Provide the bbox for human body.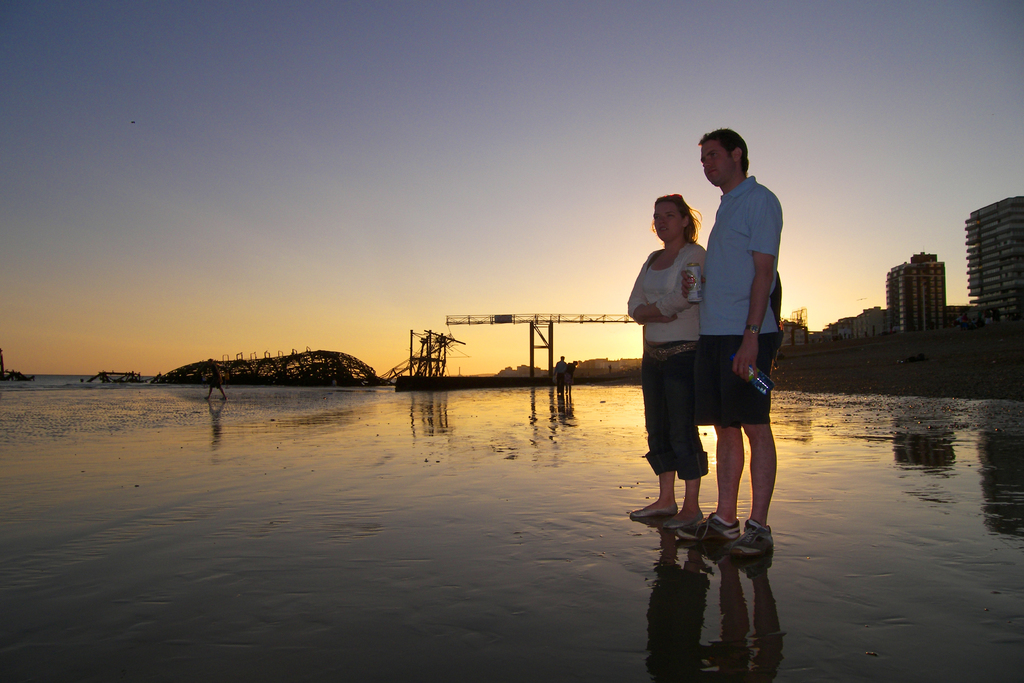
BBox(670, 173, 783, 563).
